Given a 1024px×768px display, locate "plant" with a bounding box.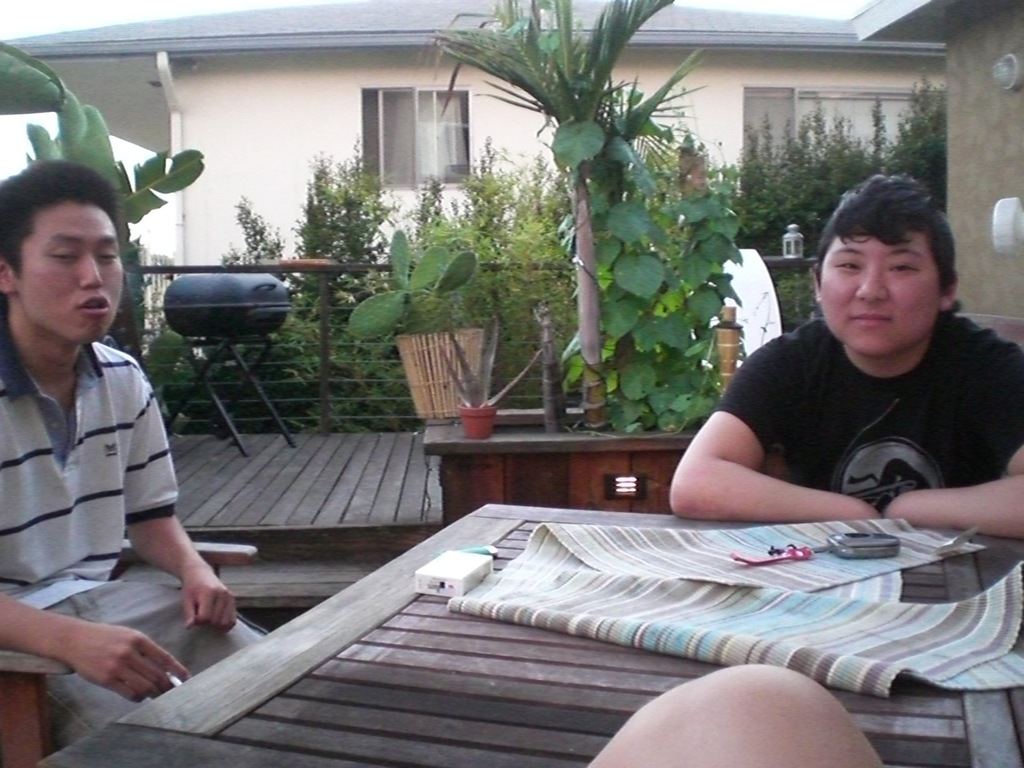
Located: [209,322,301,427].
